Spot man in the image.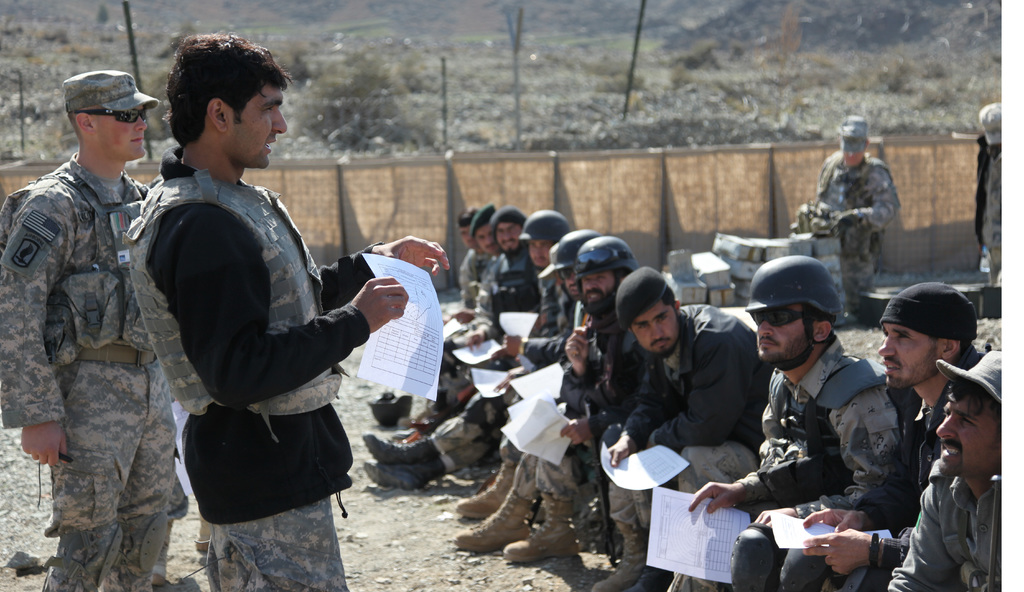
man found at {"left": 0, "top": 70, "right": 190, "bottom": 591}.
